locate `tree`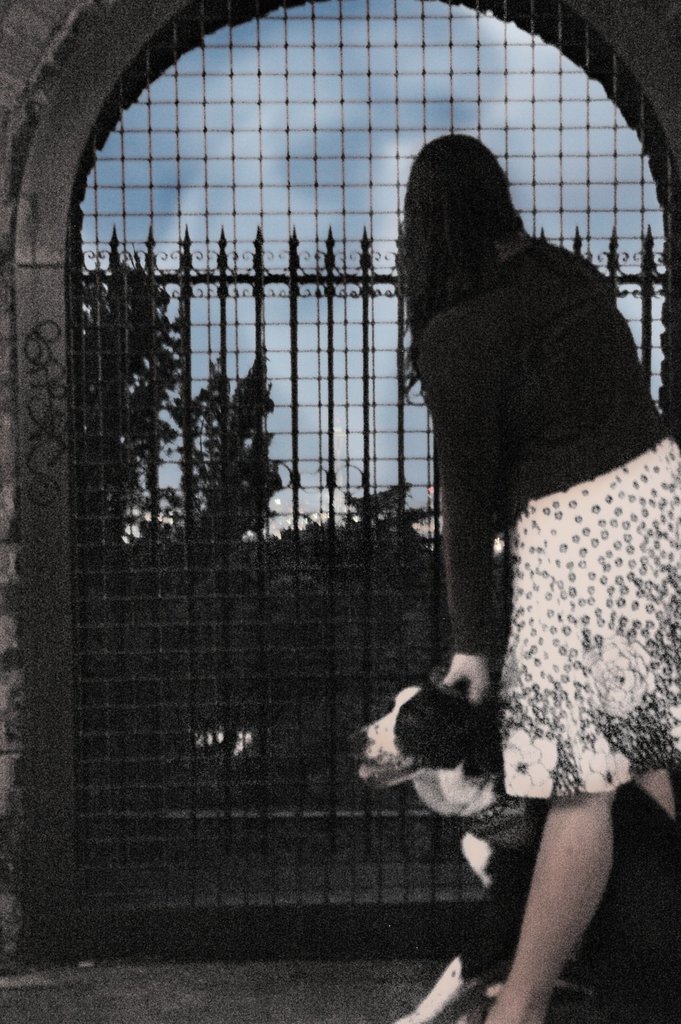
l=101, t=321, r=297, b=696
